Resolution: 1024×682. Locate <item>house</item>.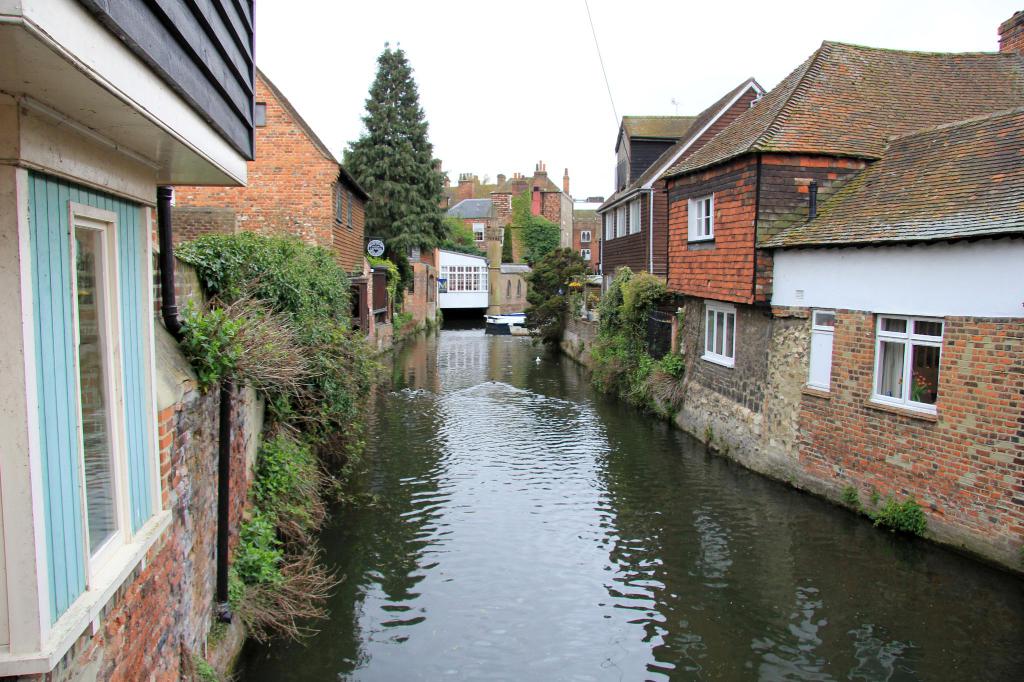
BBox(504, 156, 568, 250).
